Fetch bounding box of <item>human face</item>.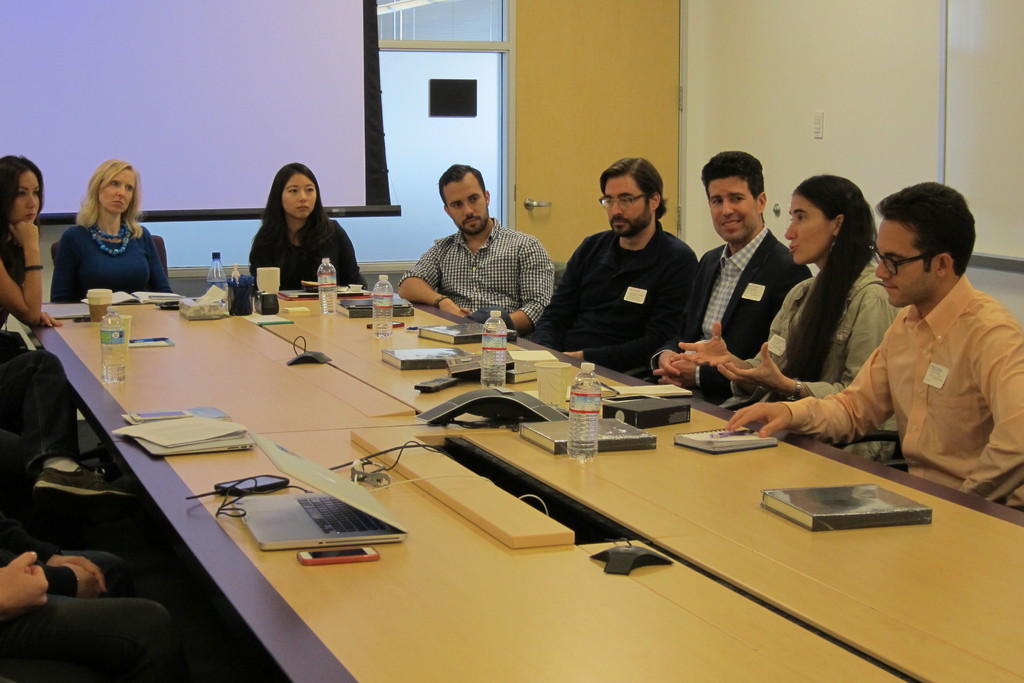
Bbox: (785,199,831,267).
